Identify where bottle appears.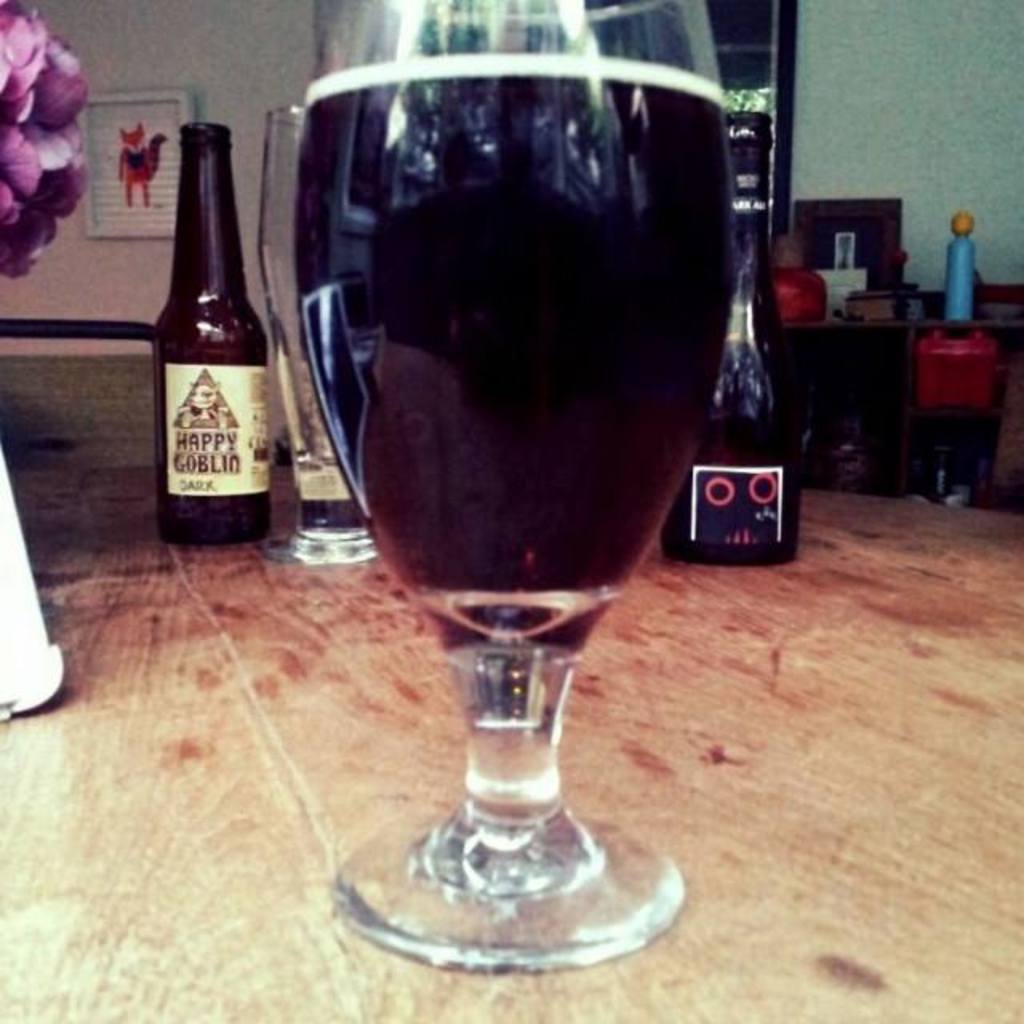
Appears at select_region(307, 6, 714, 949).
